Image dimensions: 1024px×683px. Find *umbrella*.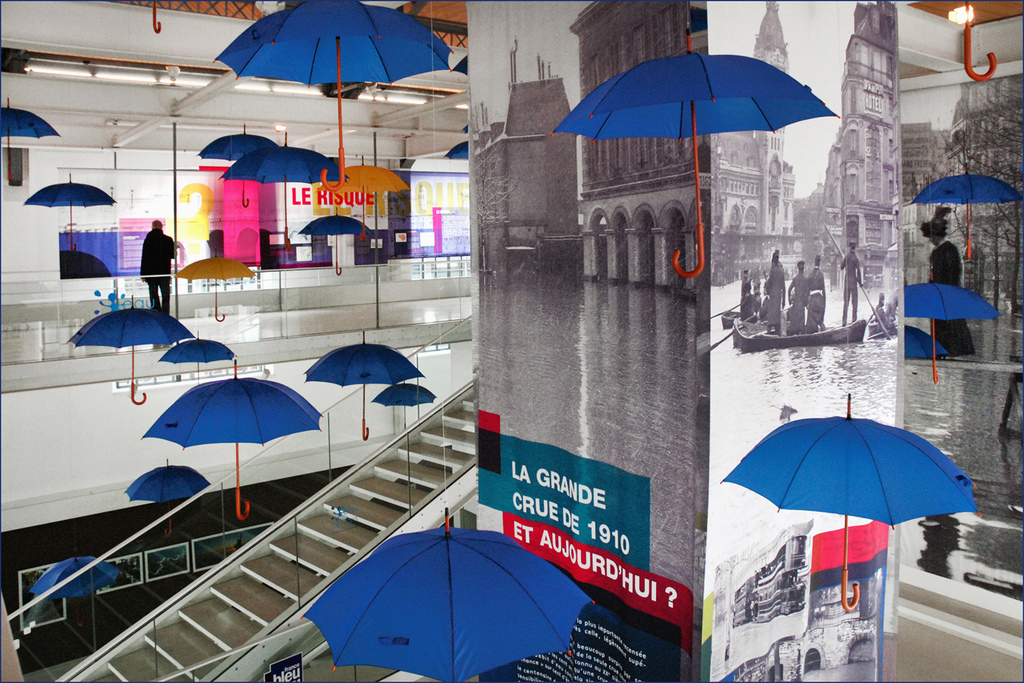
x1=553, y1=27, x2=839, y2=281.
